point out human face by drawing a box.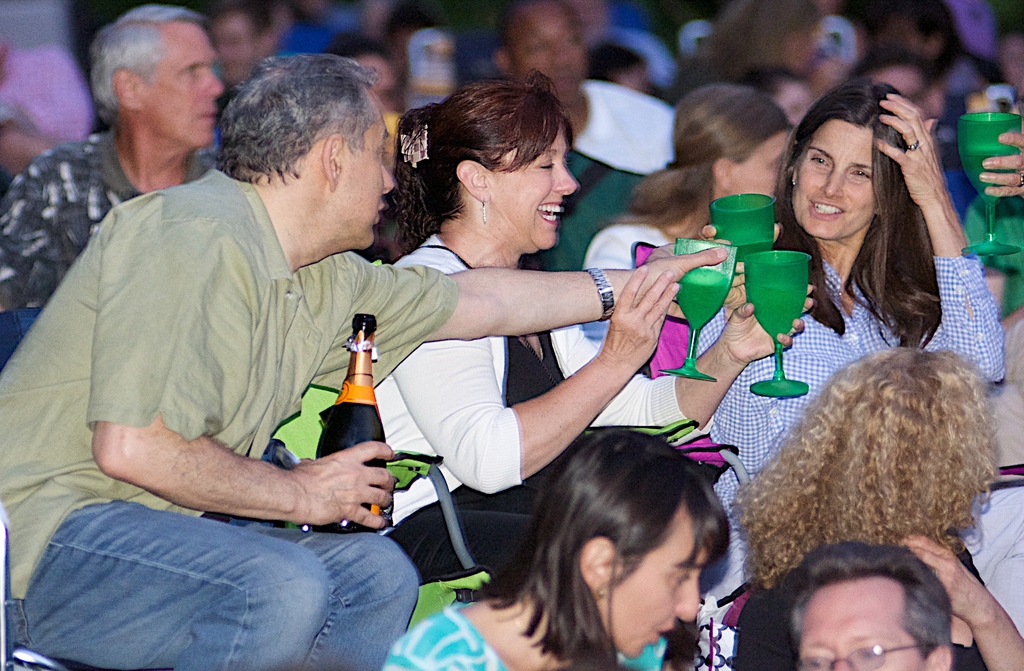
792,131,870,236.
